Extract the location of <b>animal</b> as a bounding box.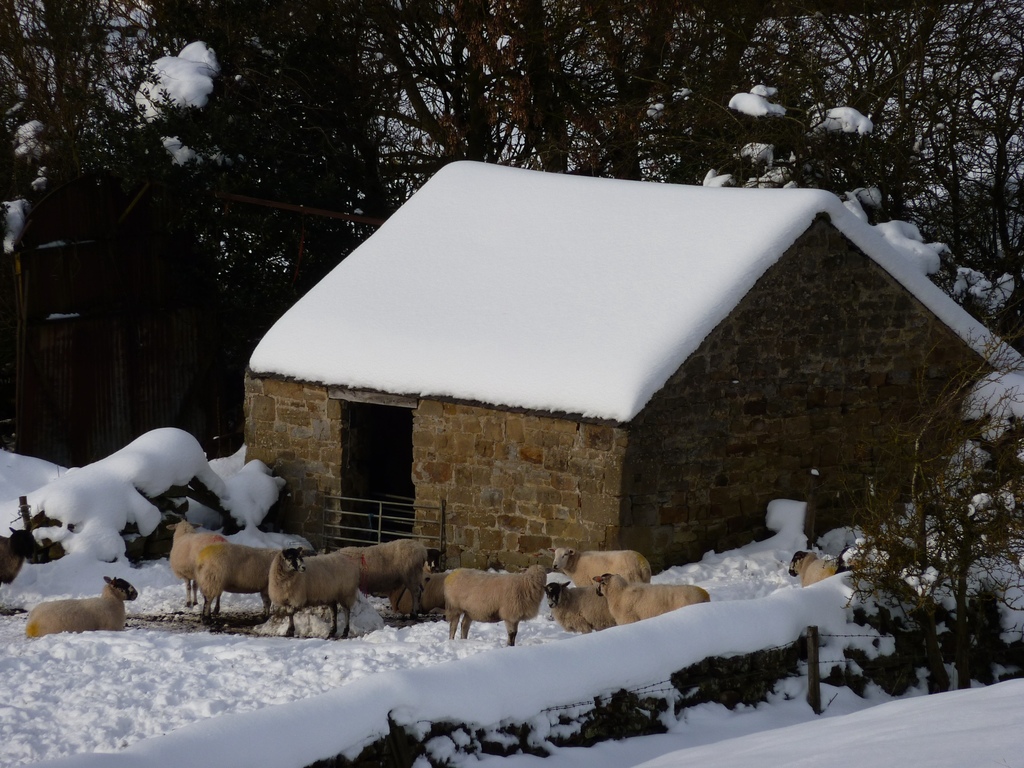
x1=193 y1=544 x2=292 y2=618.
